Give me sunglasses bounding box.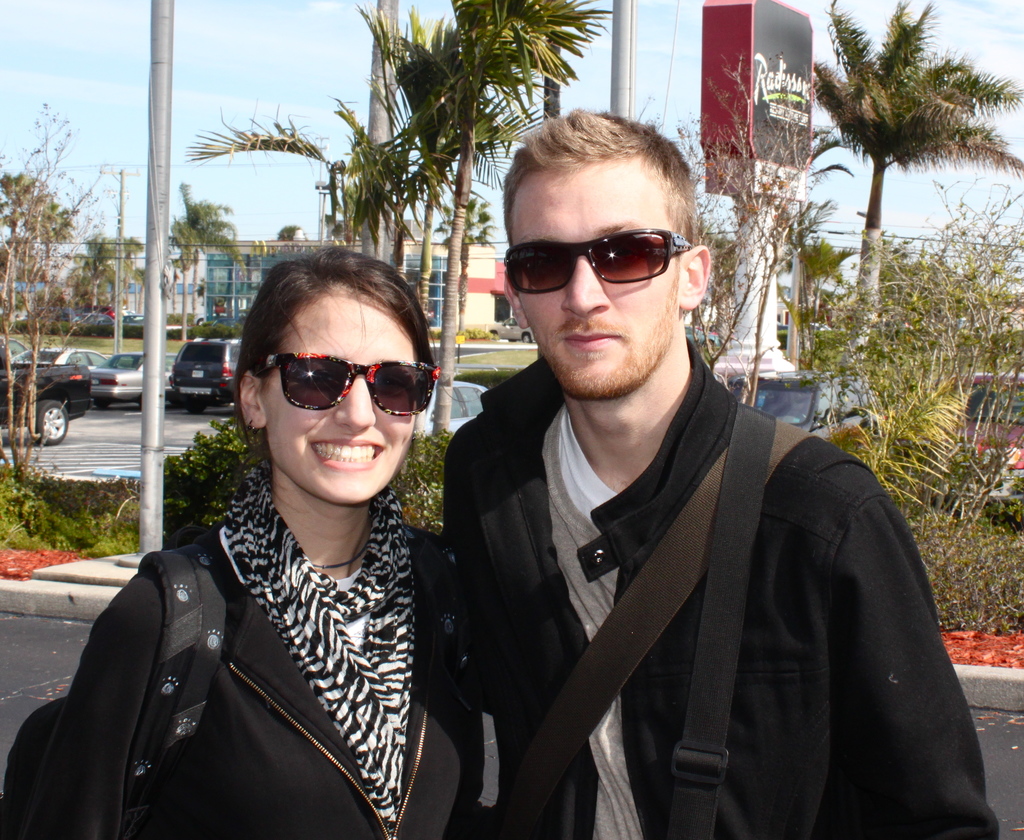
select_region(255, 351, 439, 414).
